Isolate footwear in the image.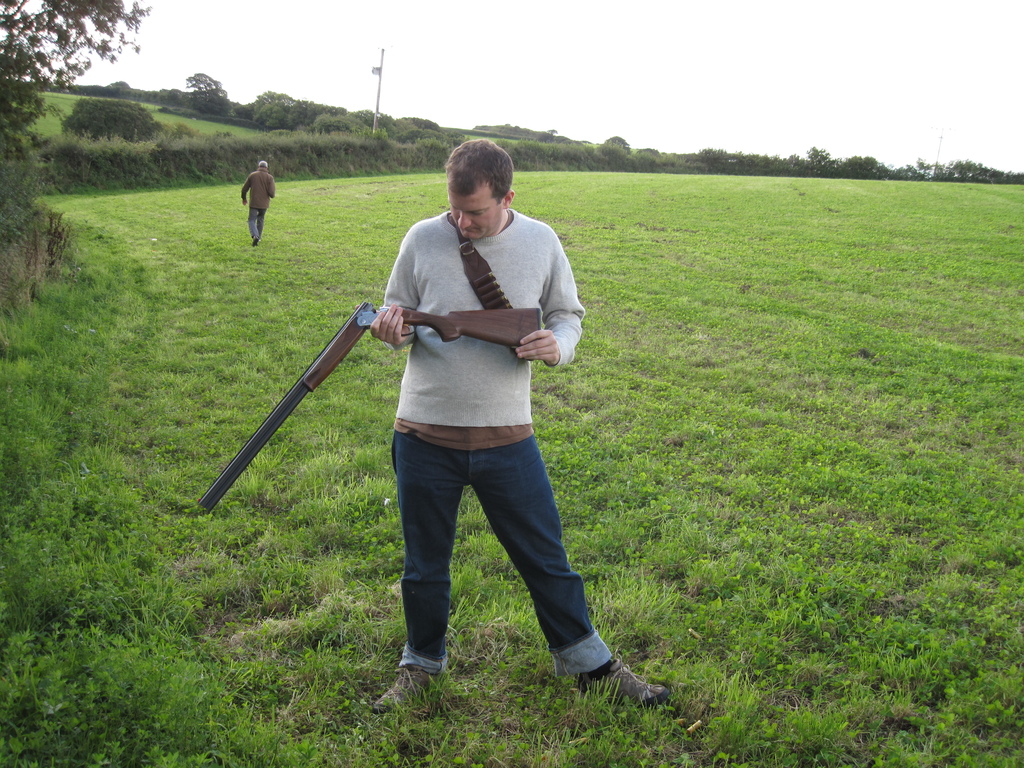
Isolated region: BBox(574, 659, 668, 705).
